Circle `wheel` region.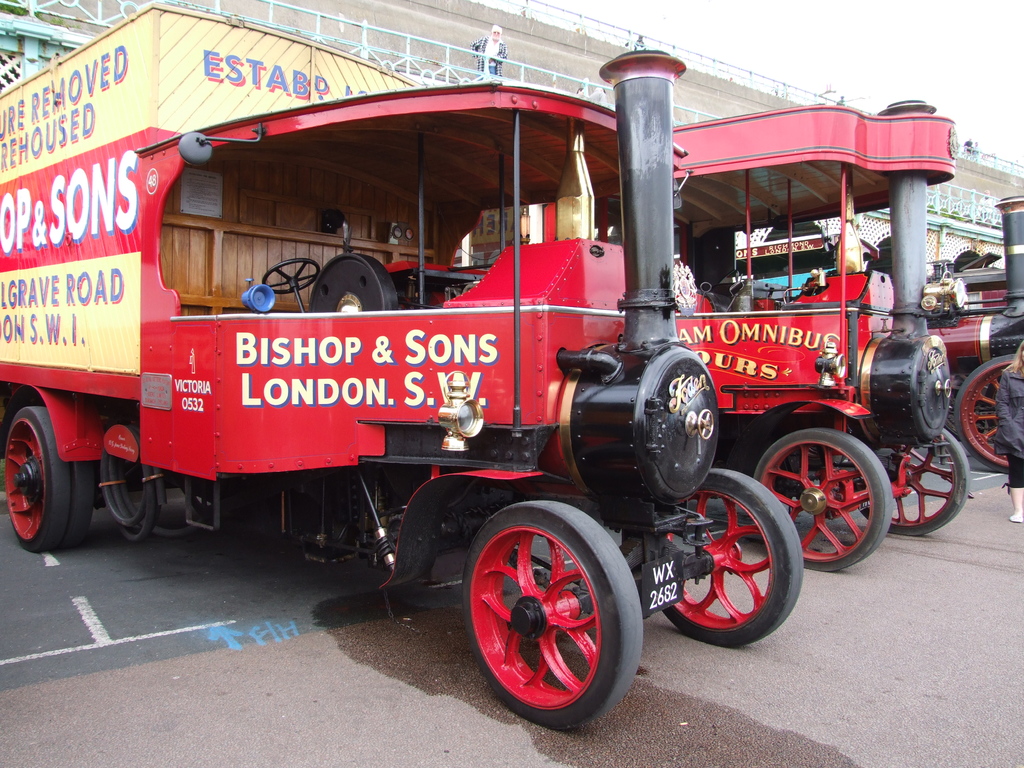
Region: detection(644, 465, 808, 647).
